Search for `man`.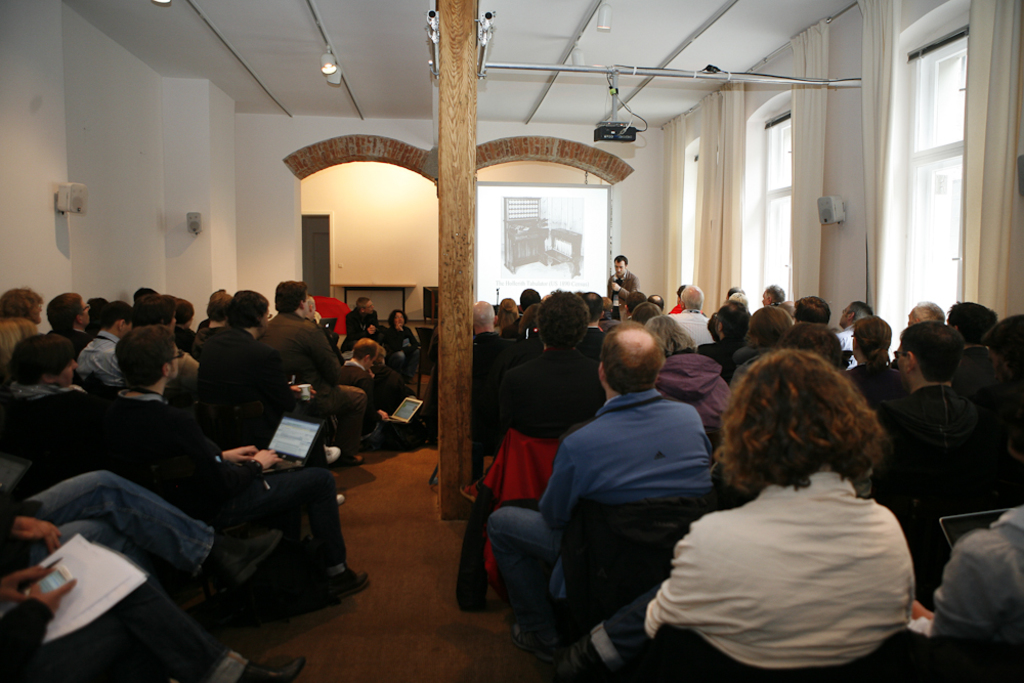
Found at 666/287/714/349.
